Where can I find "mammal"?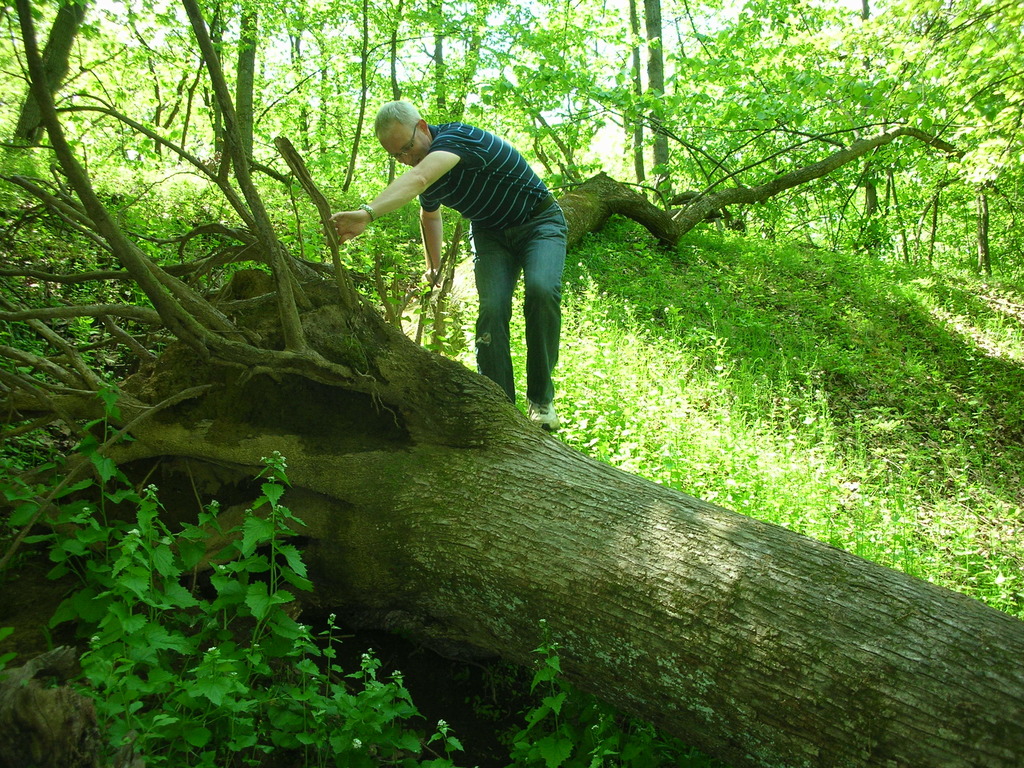
You can find it at (346,95,580,403).
